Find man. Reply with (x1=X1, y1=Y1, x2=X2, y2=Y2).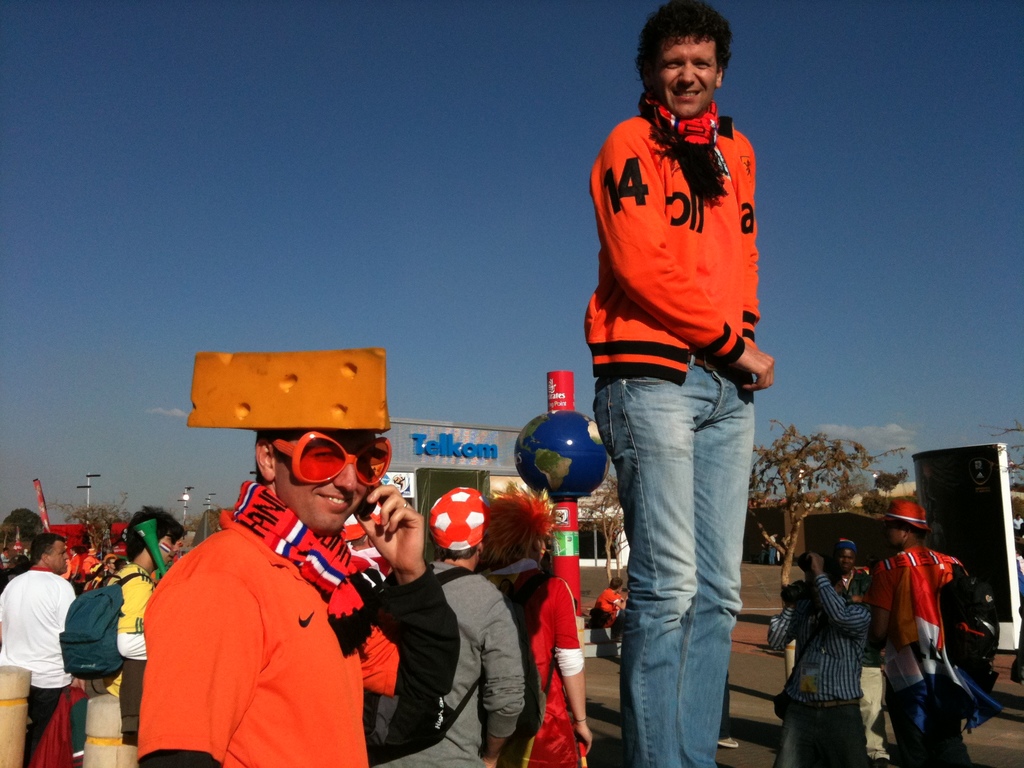
(x1=872, y1=500, x2=996, y2=767).
